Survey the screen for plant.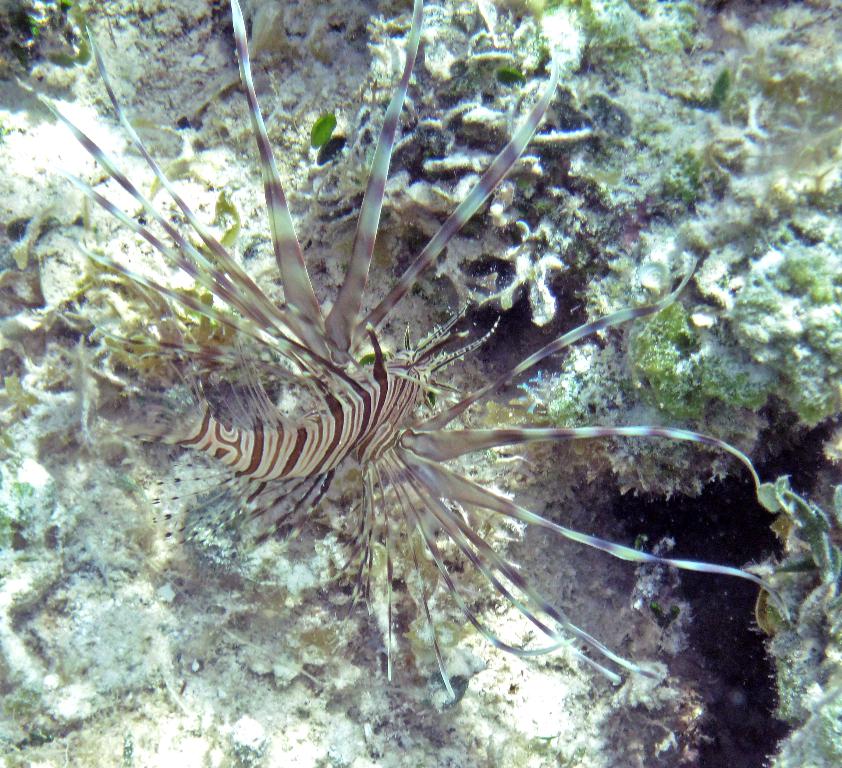
Survey found: [0,0,825,705].
